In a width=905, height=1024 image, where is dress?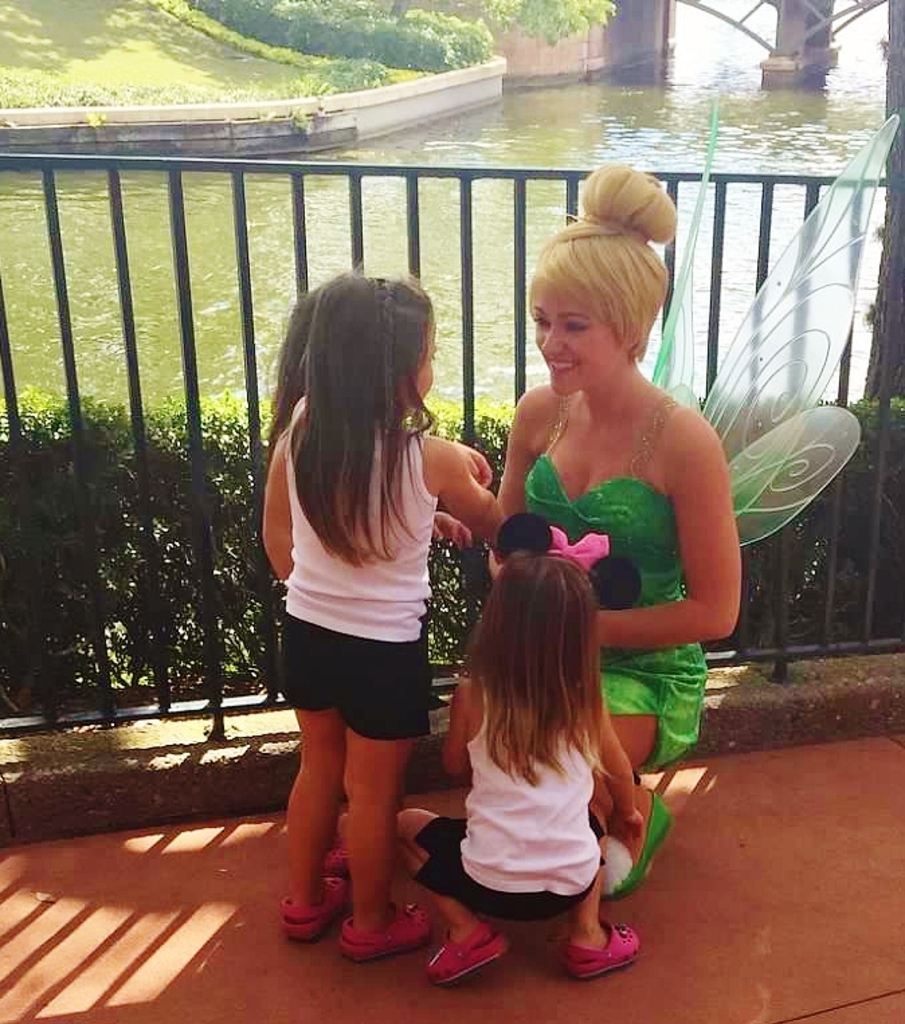
Rect(524, 395, 712, 894).
